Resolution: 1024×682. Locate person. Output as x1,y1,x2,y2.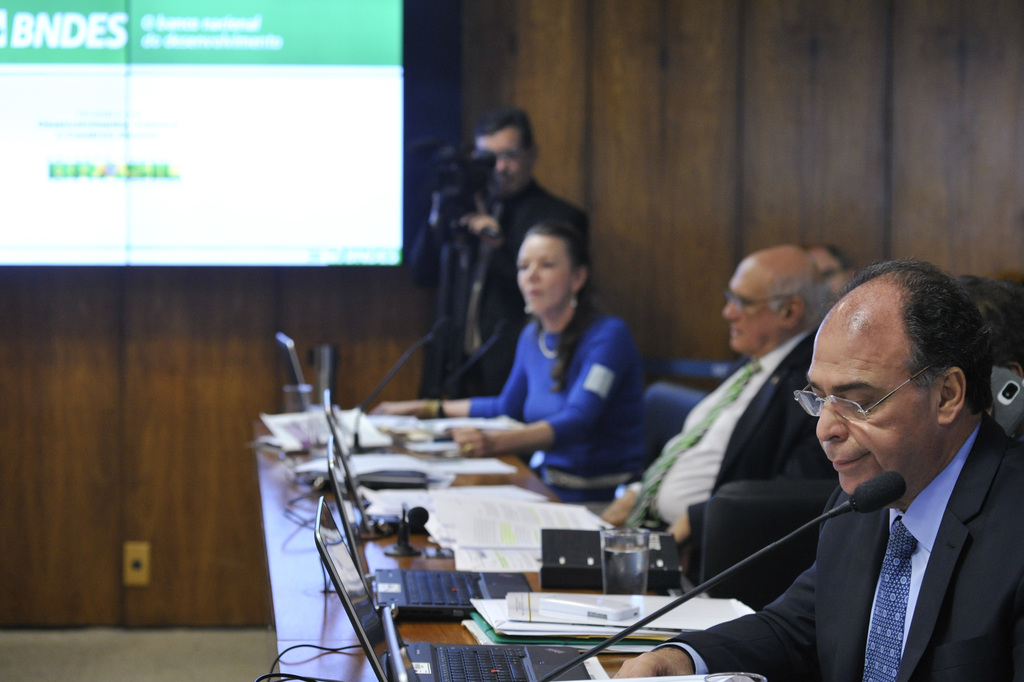
956,271,1023,384.
